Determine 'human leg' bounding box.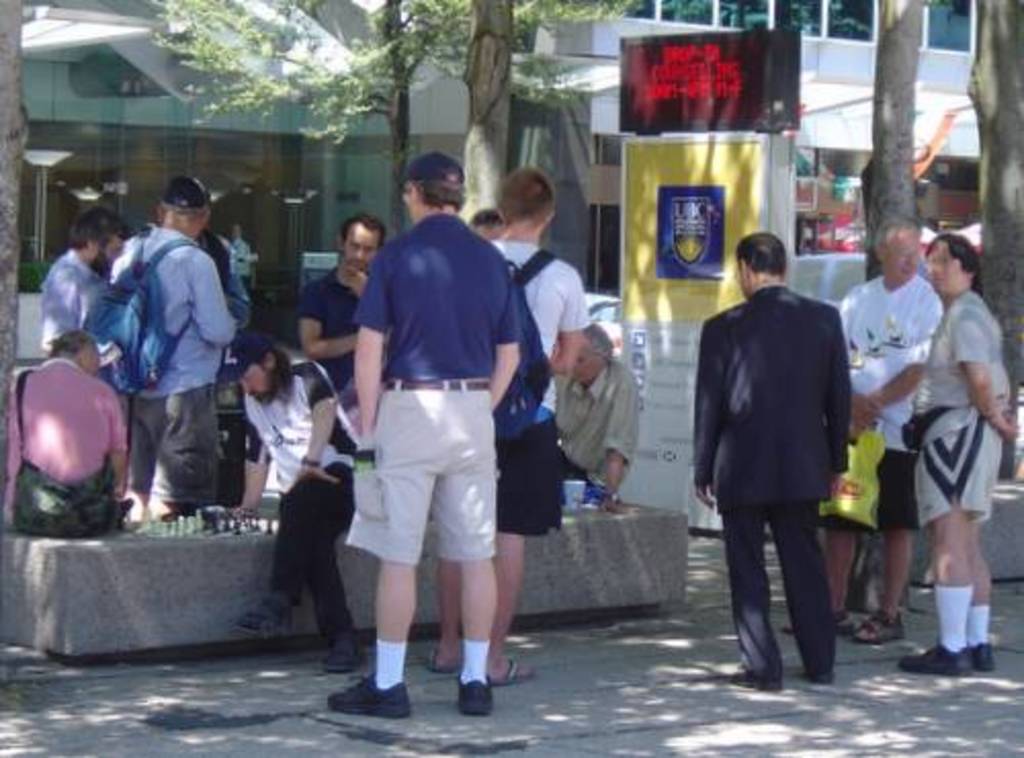
Determined: region(782, 527, 850, 635).
